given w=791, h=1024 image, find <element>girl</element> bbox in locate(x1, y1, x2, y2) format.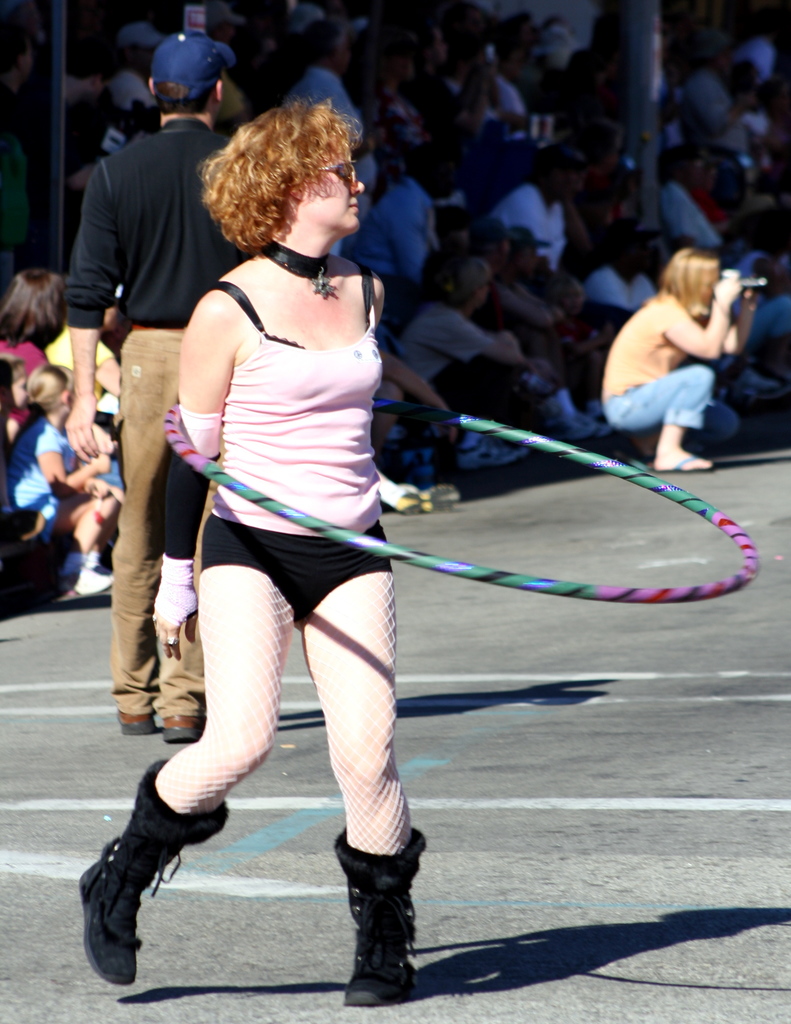
locate(0, 351, 61, 590).
